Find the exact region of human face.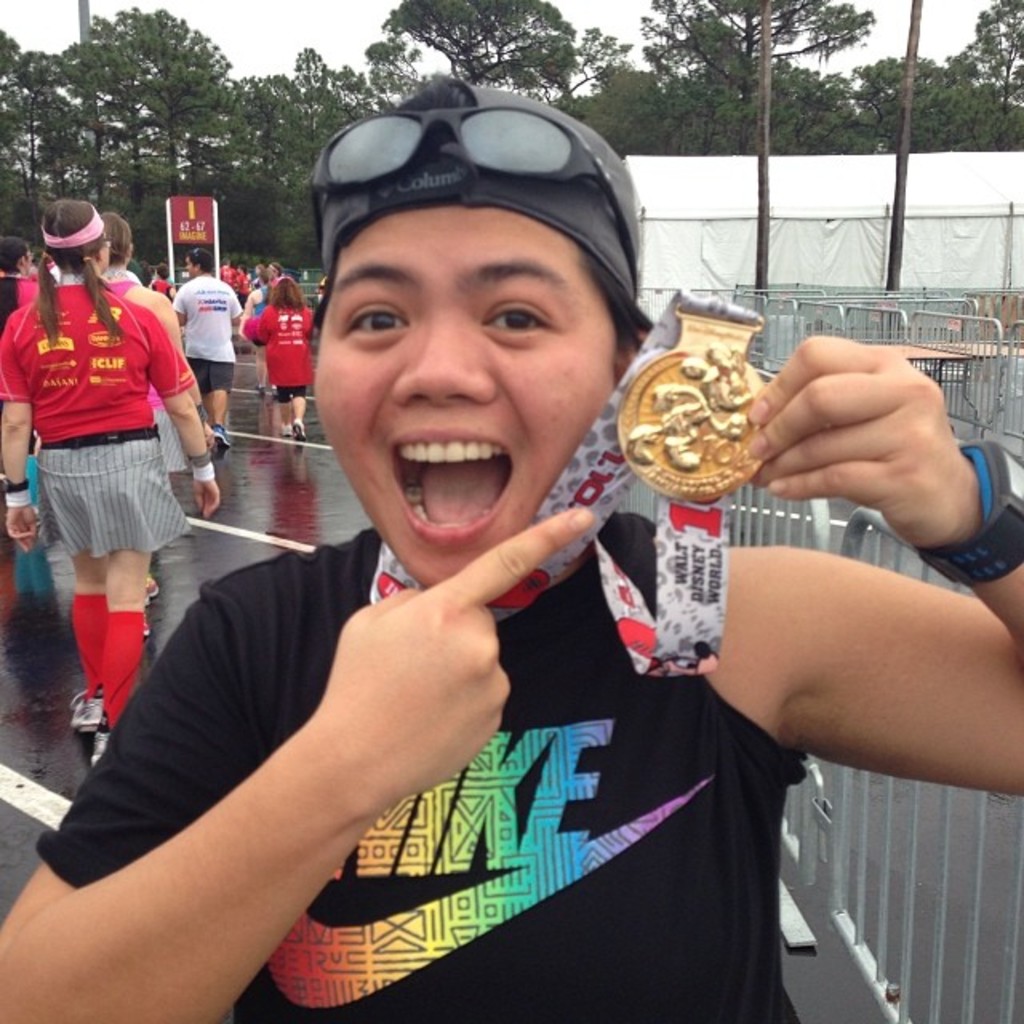
Exact region: bbox=[309, 208, 629, 579].
